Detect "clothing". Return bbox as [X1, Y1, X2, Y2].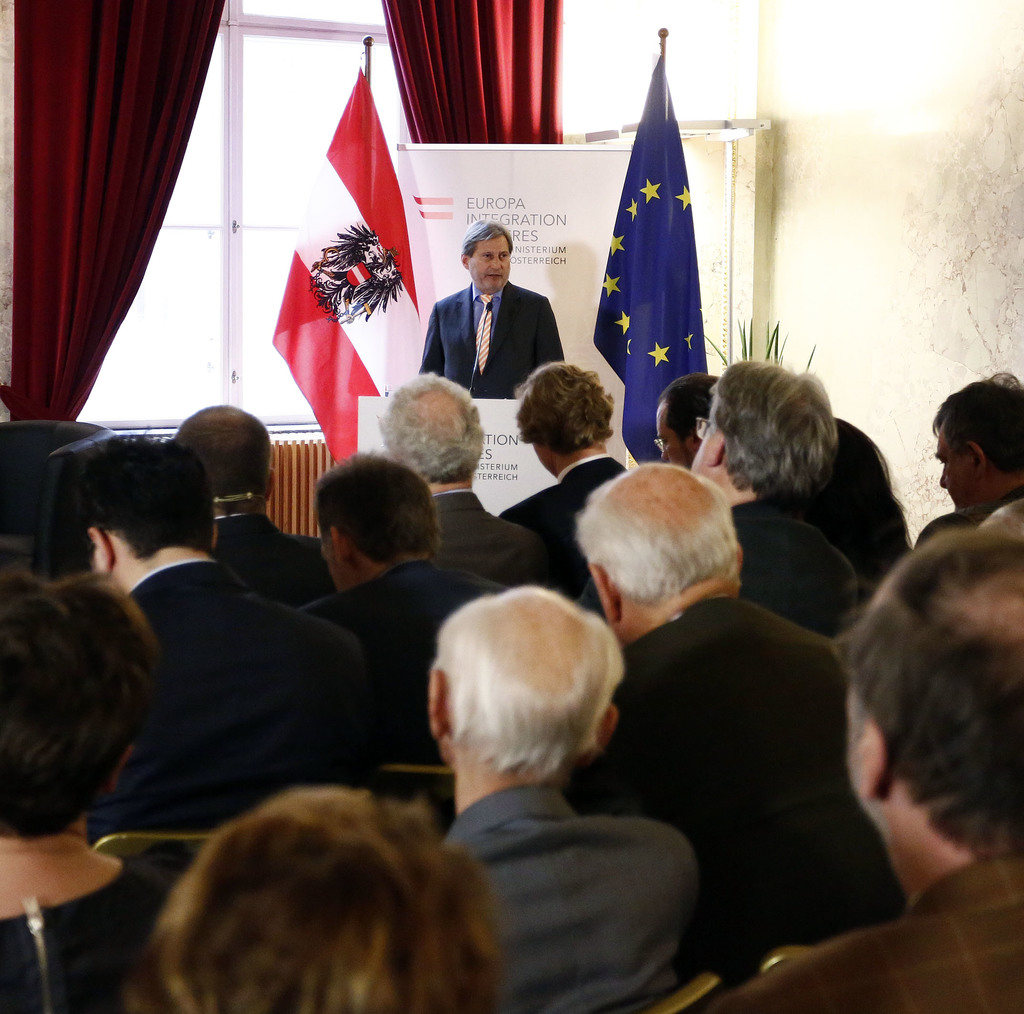
[422, 282, 564, 403].
